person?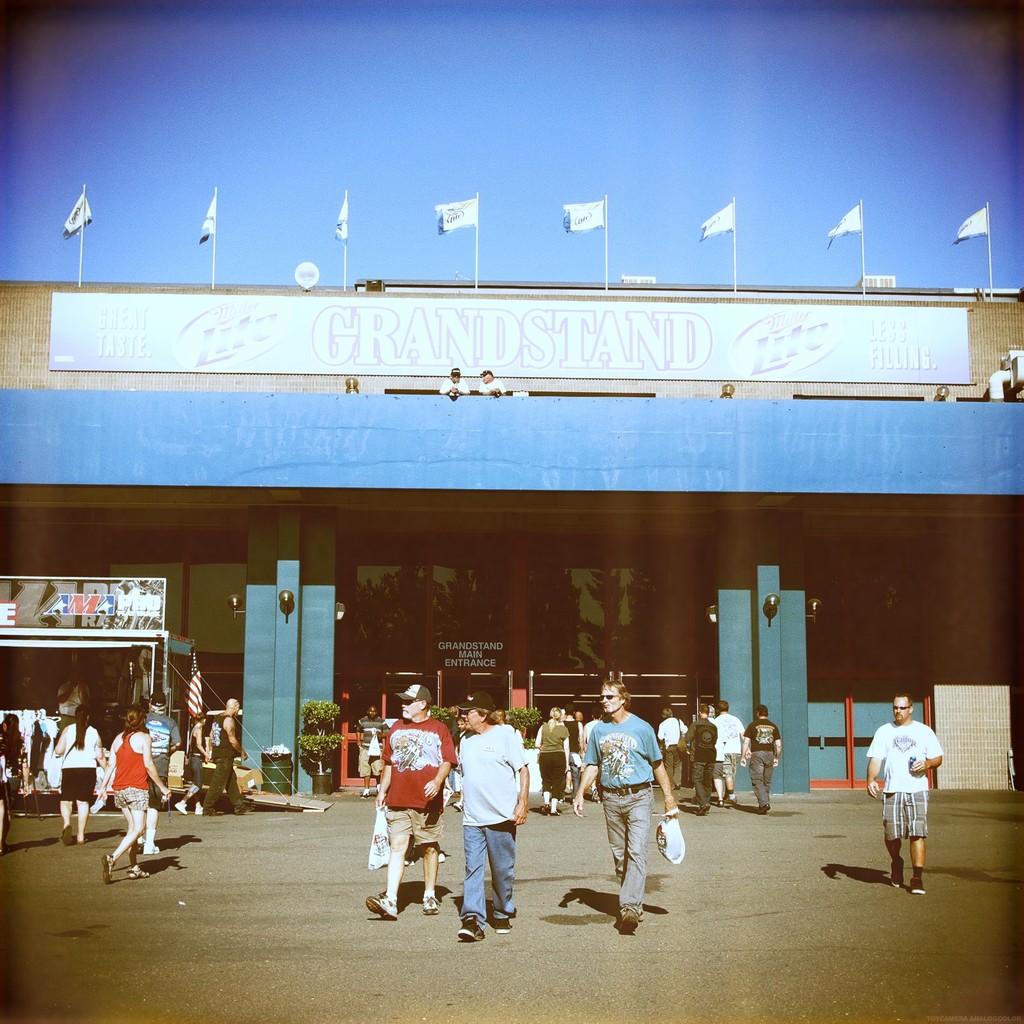
95/702/172/891
